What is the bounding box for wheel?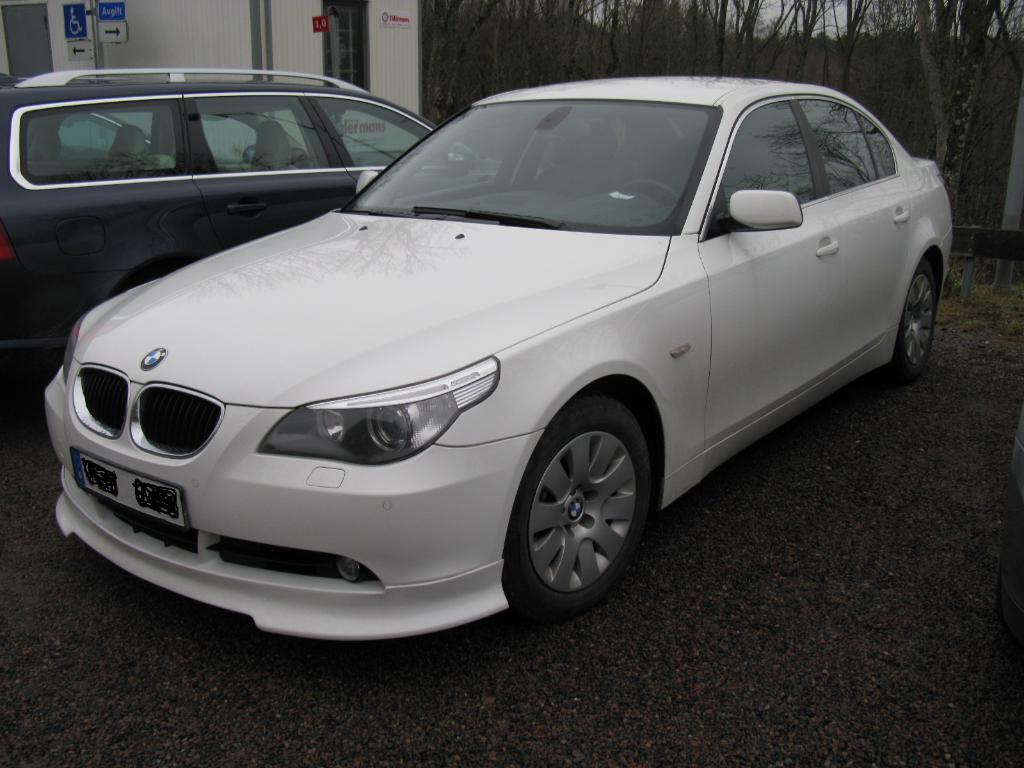
<bbox>499, 398, 655, 614</bbox>.
